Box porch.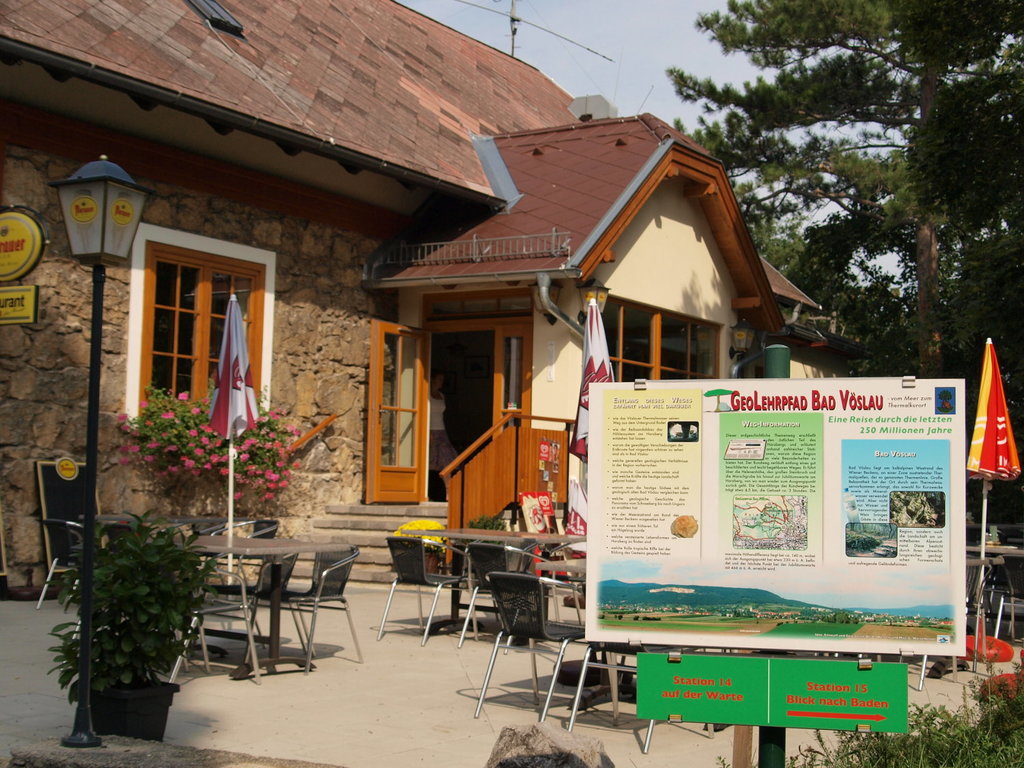
Rect(215, 403, 602, 576).
